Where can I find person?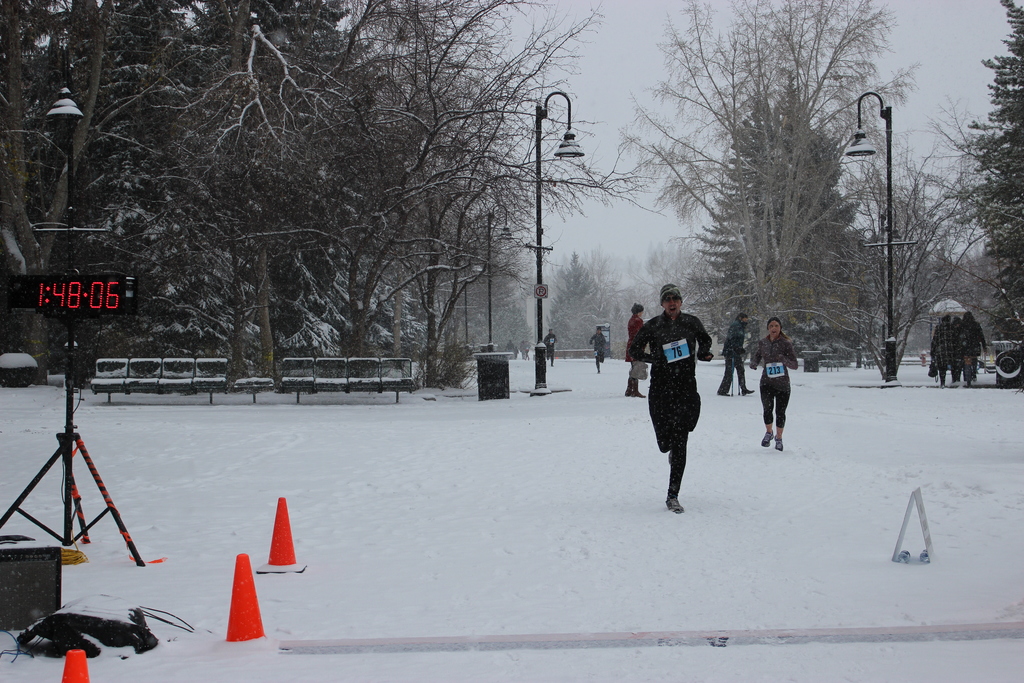
You can find it at {"left": 630, "top": 278, "right": 712, "bottom": 514}.
